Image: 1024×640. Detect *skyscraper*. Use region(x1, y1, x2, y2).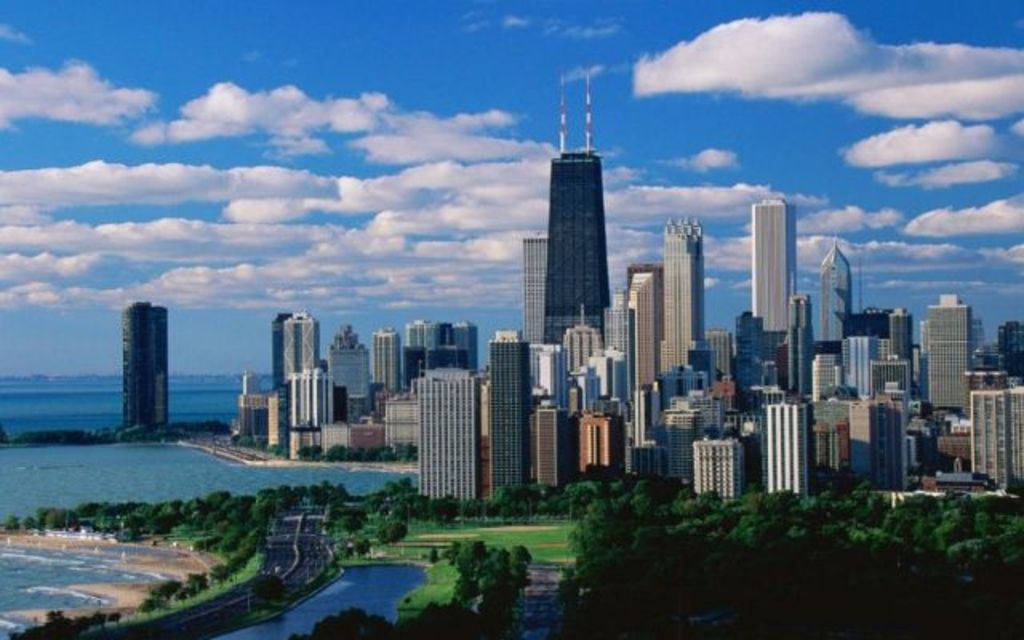
region(453, 318, 485, 366).
